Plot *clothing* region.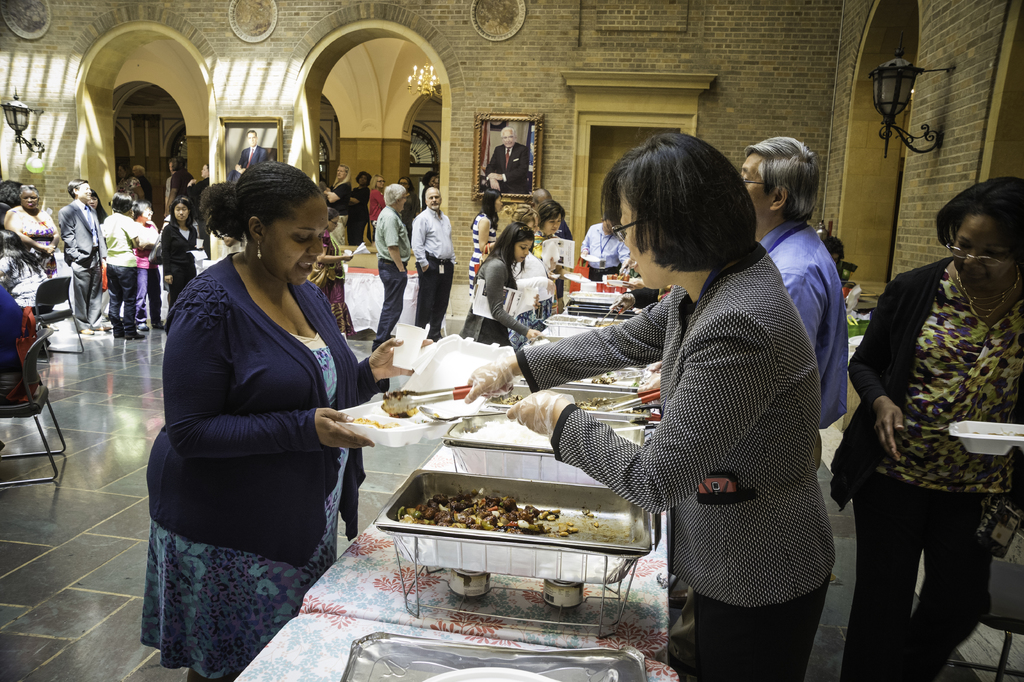
Plotted at bbox(103, 212, 158, 340).
